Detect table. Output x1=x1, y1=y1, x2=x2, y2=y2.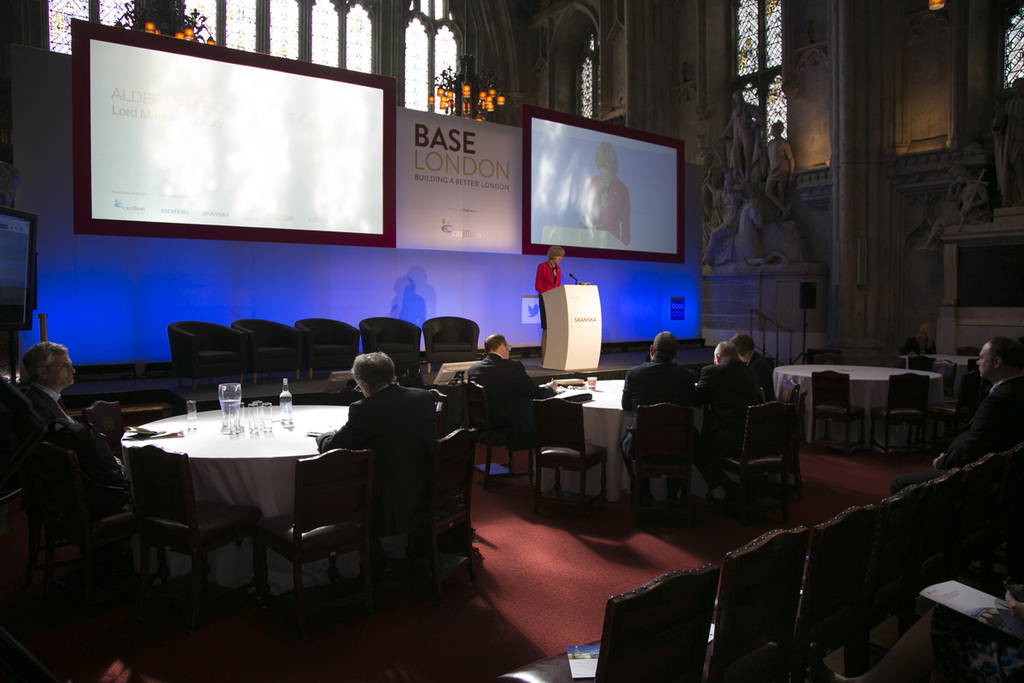
x1=775, y1=365, x2=943, y2=452.
